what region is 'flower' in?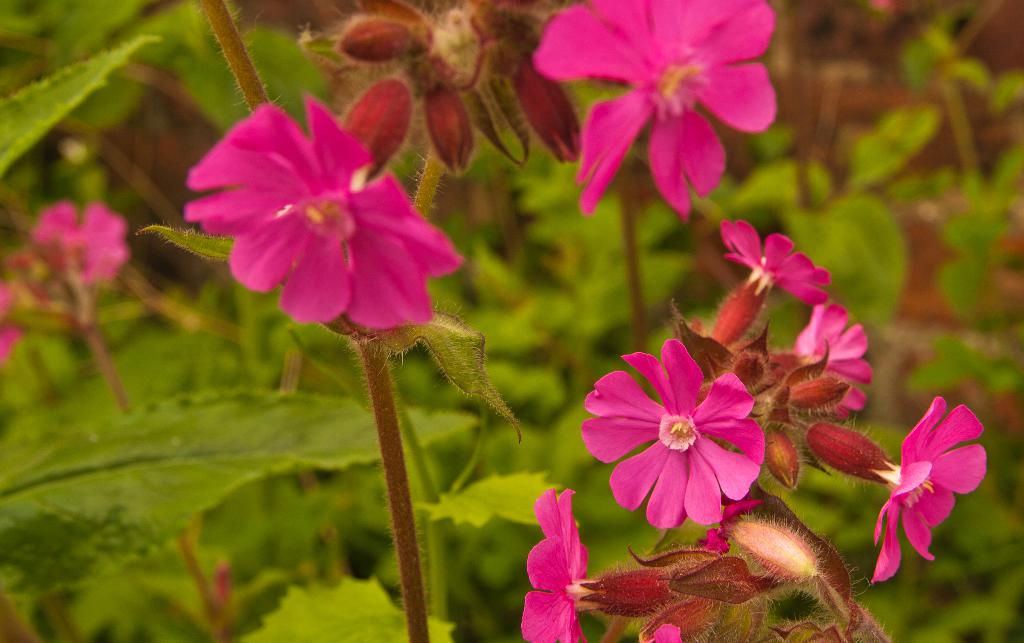
select_region(579, 338, 771, 531).
